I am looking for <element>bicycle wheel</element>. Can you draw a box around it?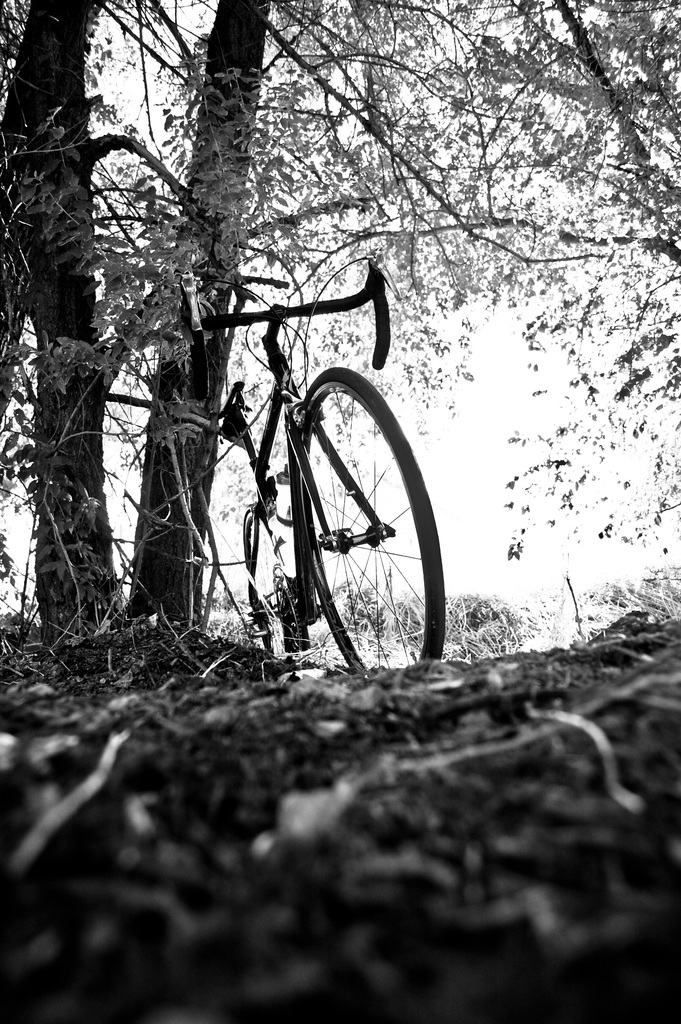
Sure, the bounding box is box(176, 257, 445, 673).
